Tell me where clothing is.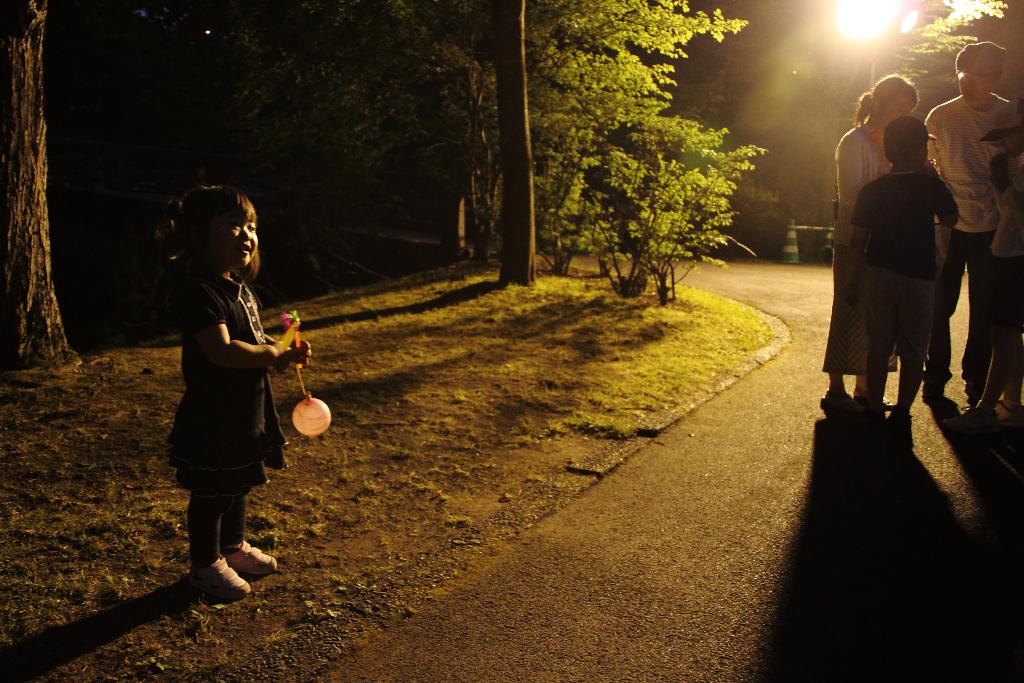
clothing is at rect(984, 160, 1023, 338).
